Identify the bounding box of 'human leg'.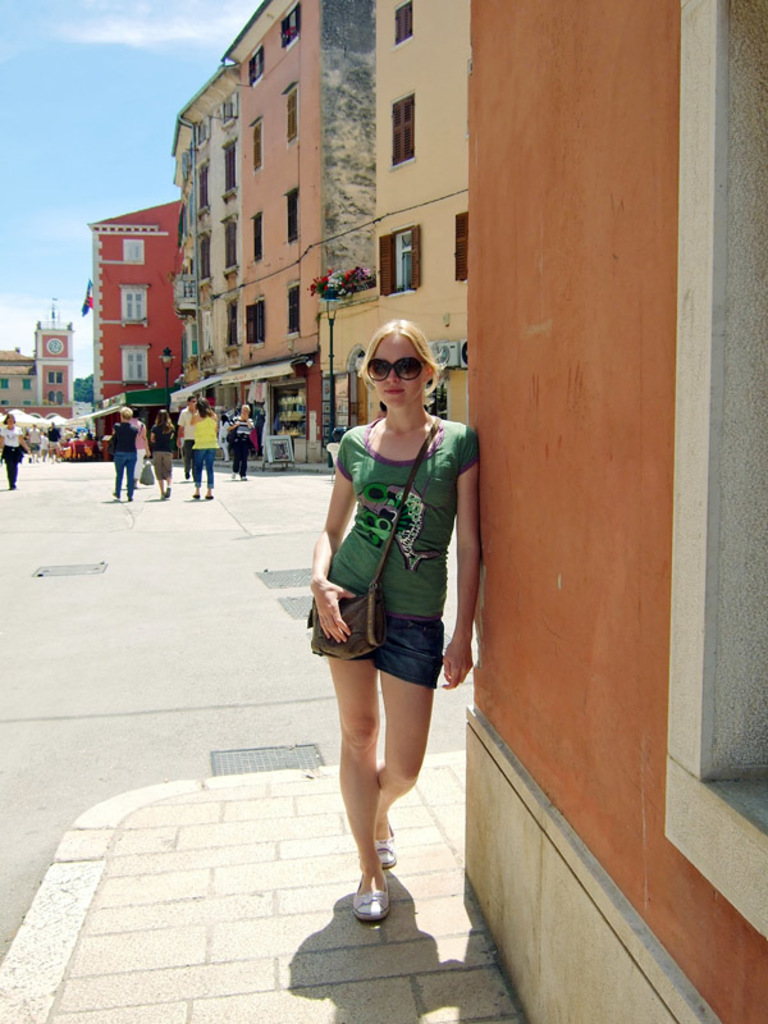
bbox=[372, 612, 443, 865].
